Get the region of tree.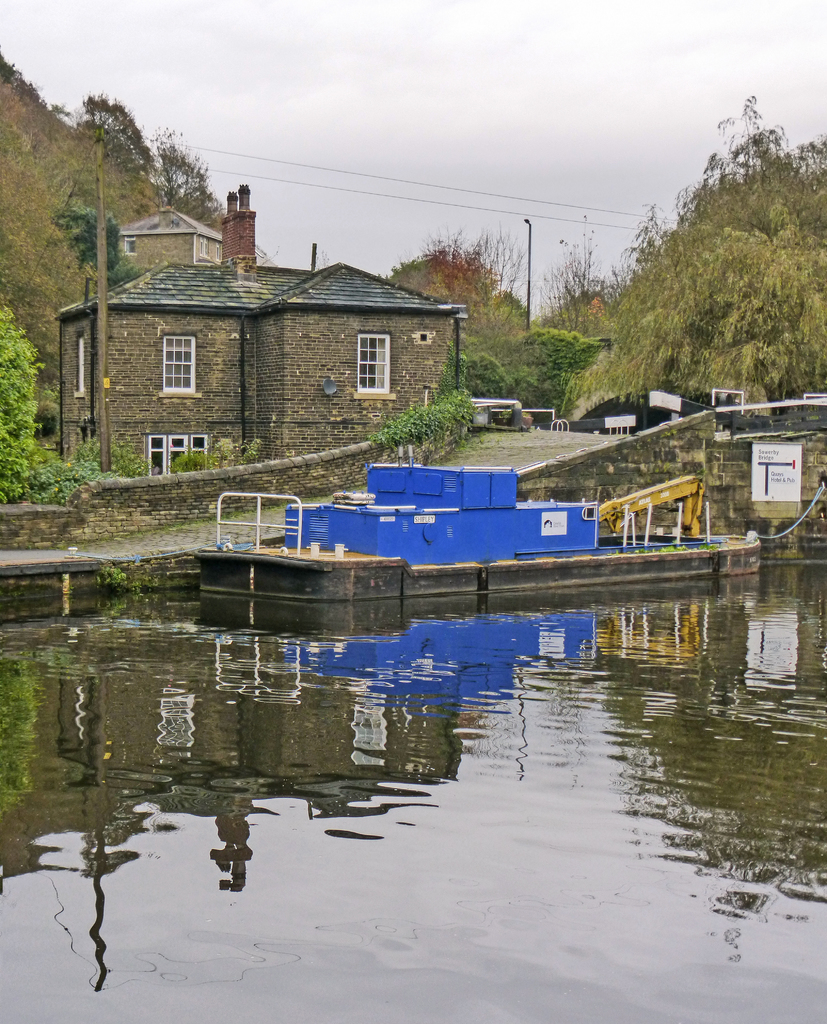
locate(49, 198, 145, 289).
